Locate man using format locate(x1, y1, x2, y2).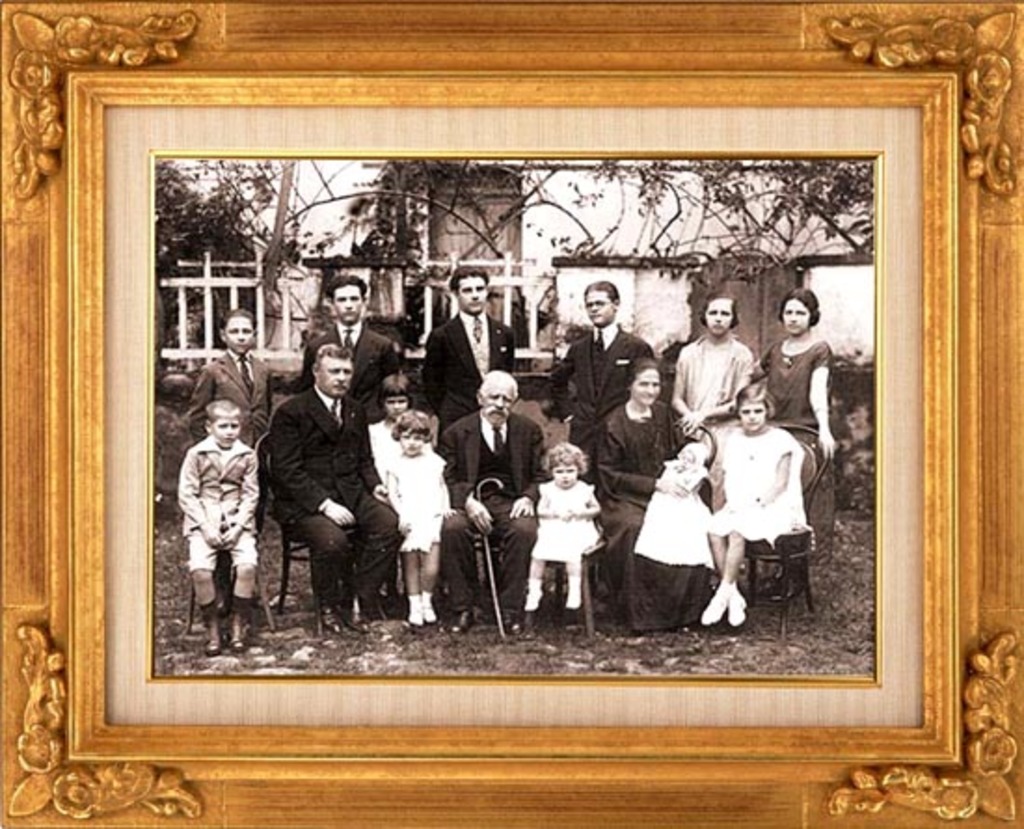
locate(417, 265, 531, 449).
